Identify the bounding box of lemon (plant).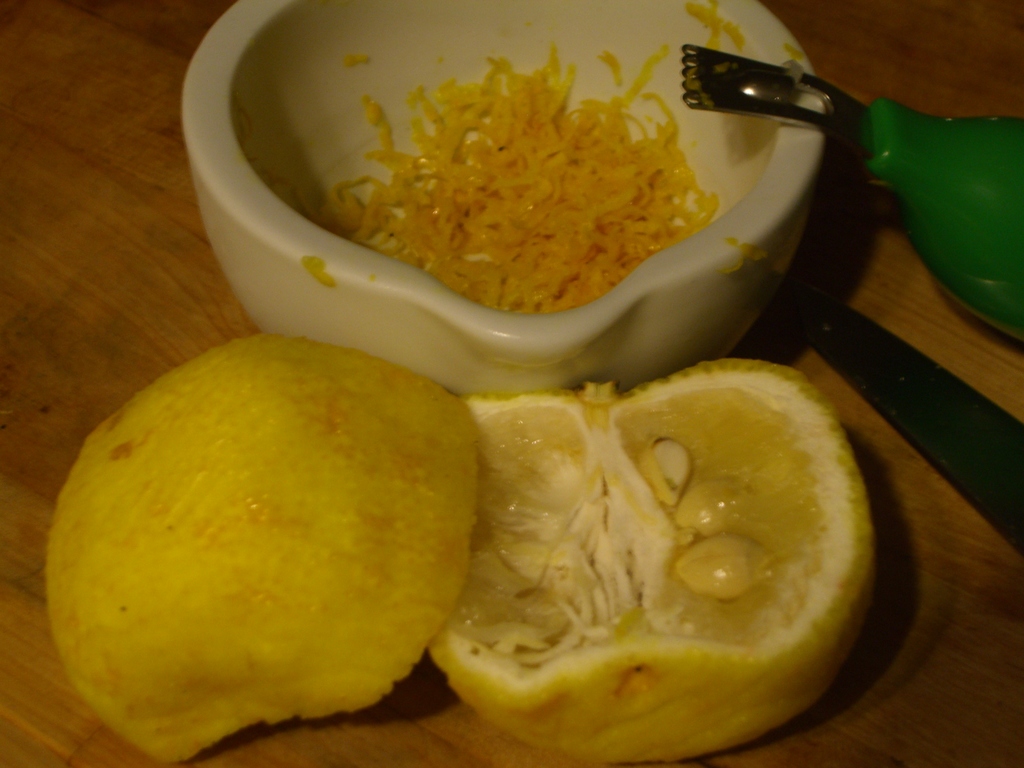
locate(44, 331, 481, 762).
